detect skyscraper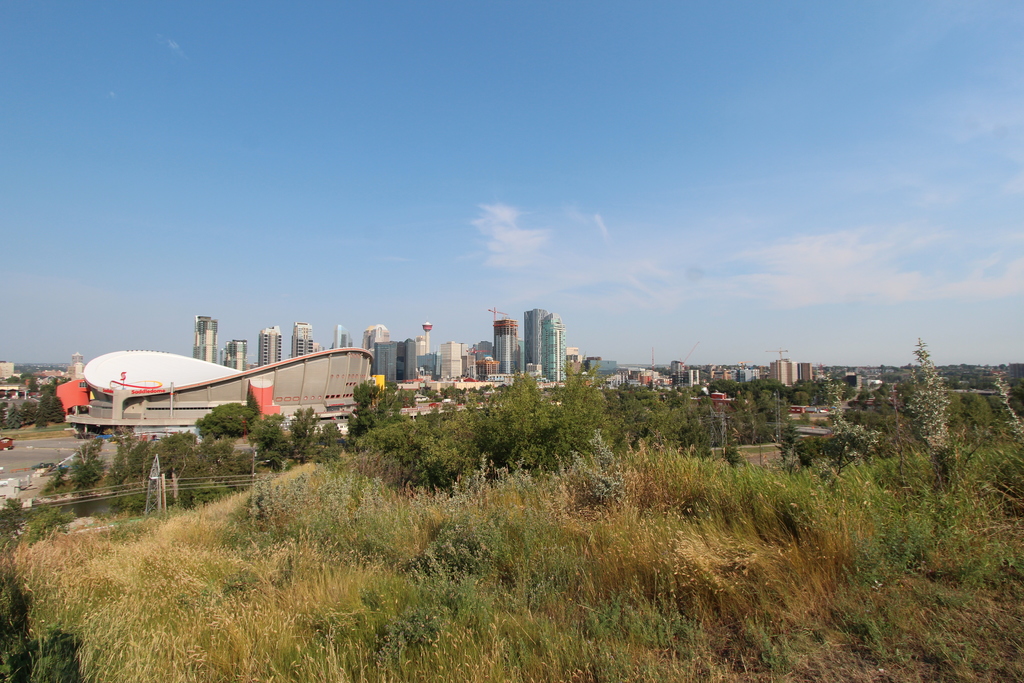
select_region(540, 313, 566, 384)
